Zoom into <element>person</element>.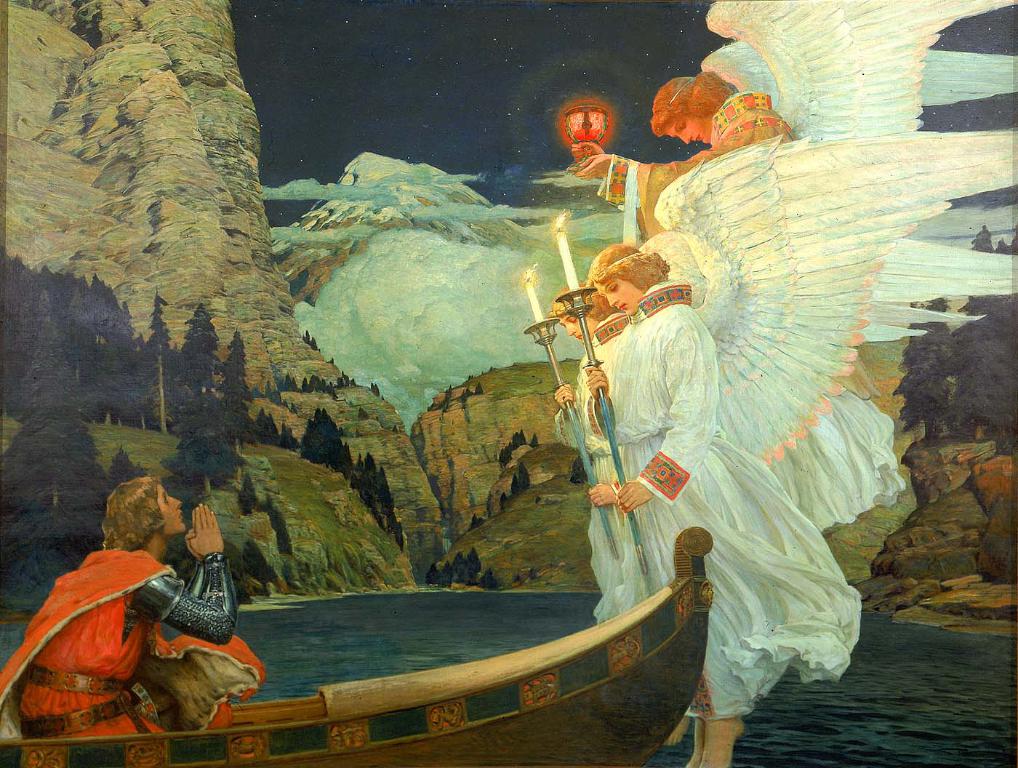
Zoom target: region(579, 76, 823, 527).
